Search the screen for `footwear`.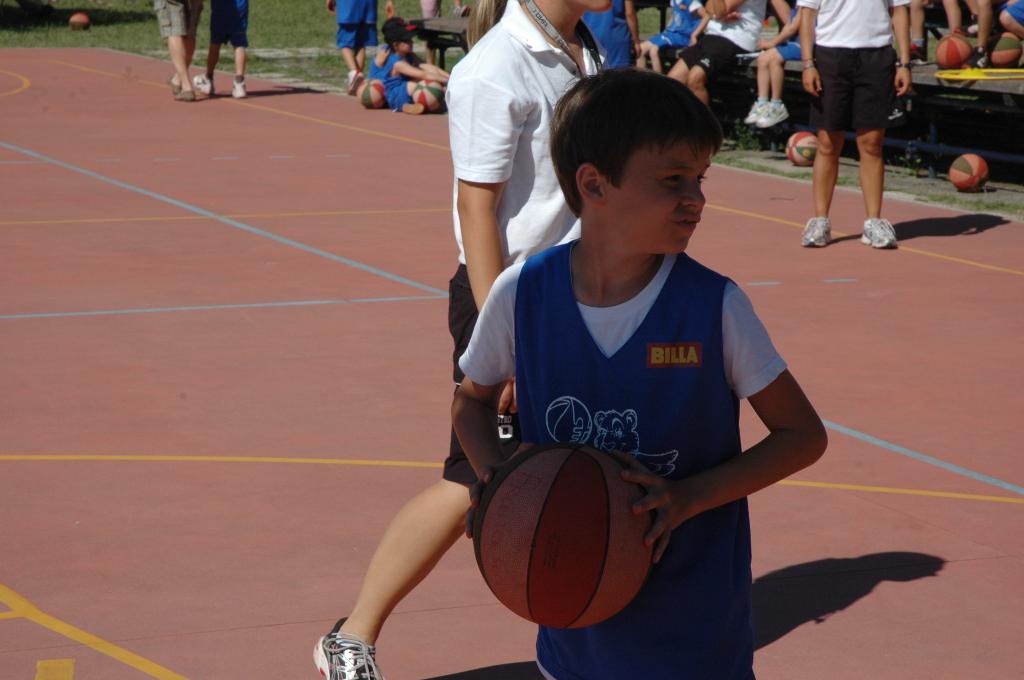
Found at box=[234, 78, 248, 99].
